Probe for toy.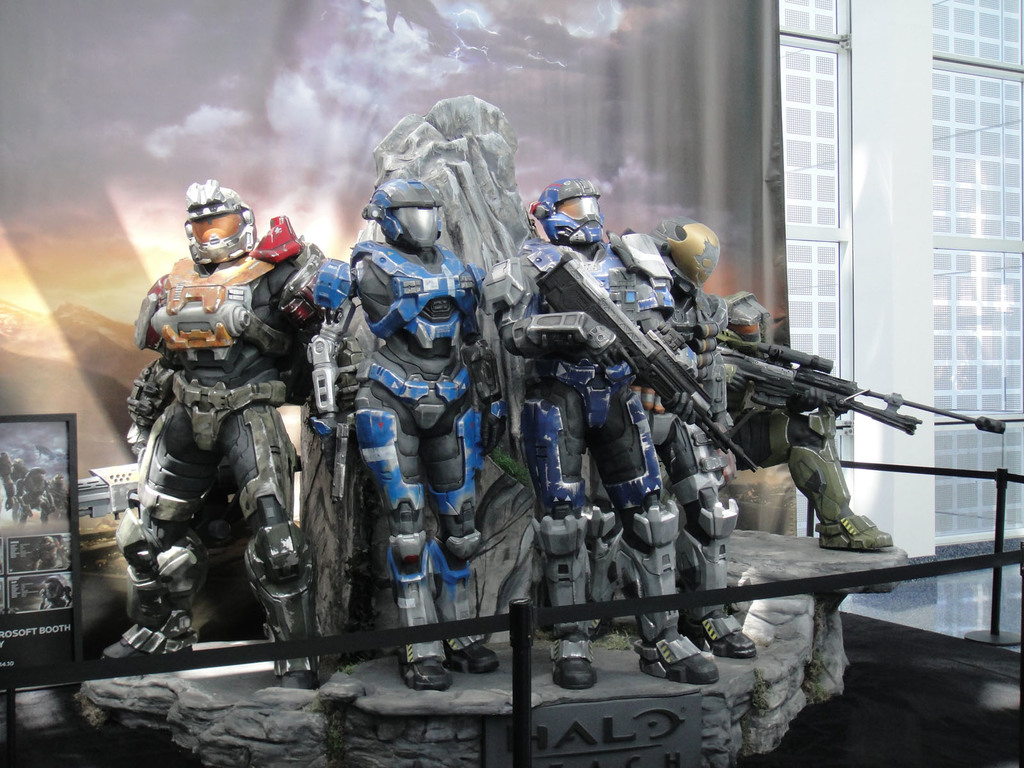
Probe result: region(721, 291, 891, 553).
